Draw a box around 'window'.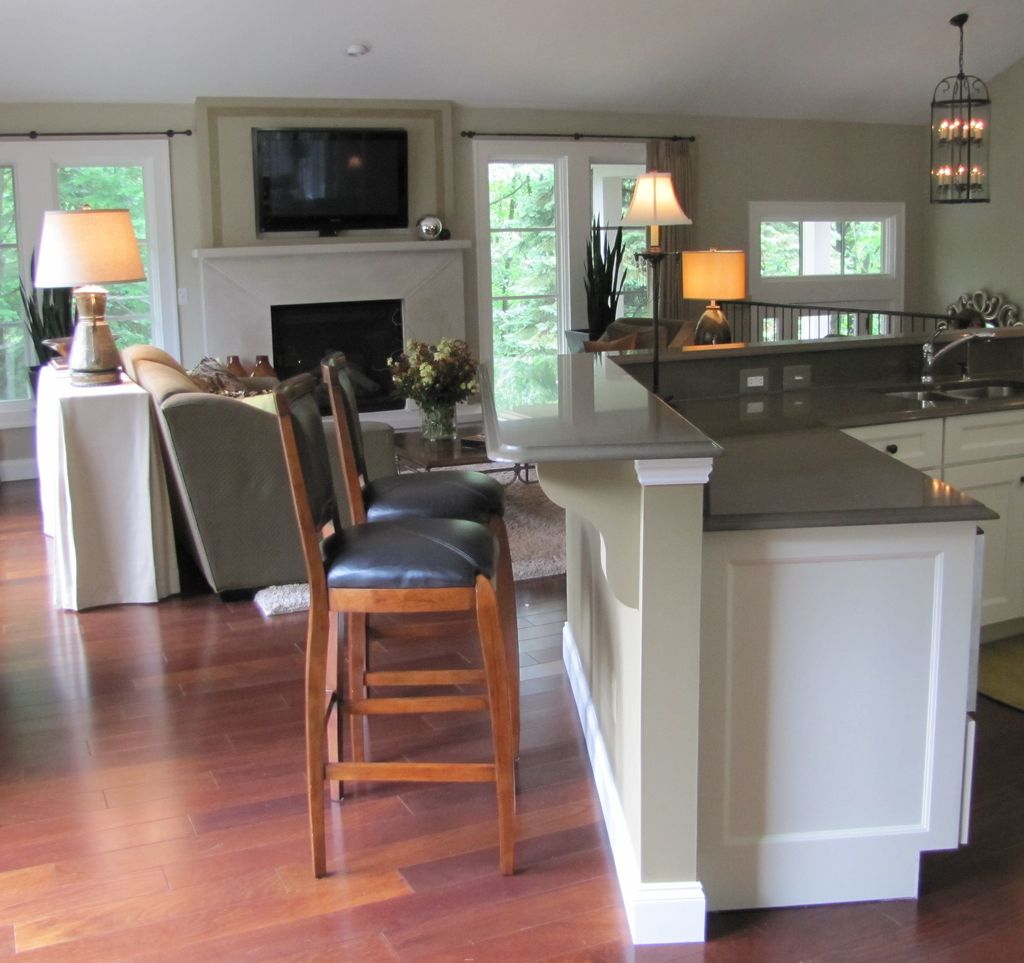
box(463, 104, 592, 436).
